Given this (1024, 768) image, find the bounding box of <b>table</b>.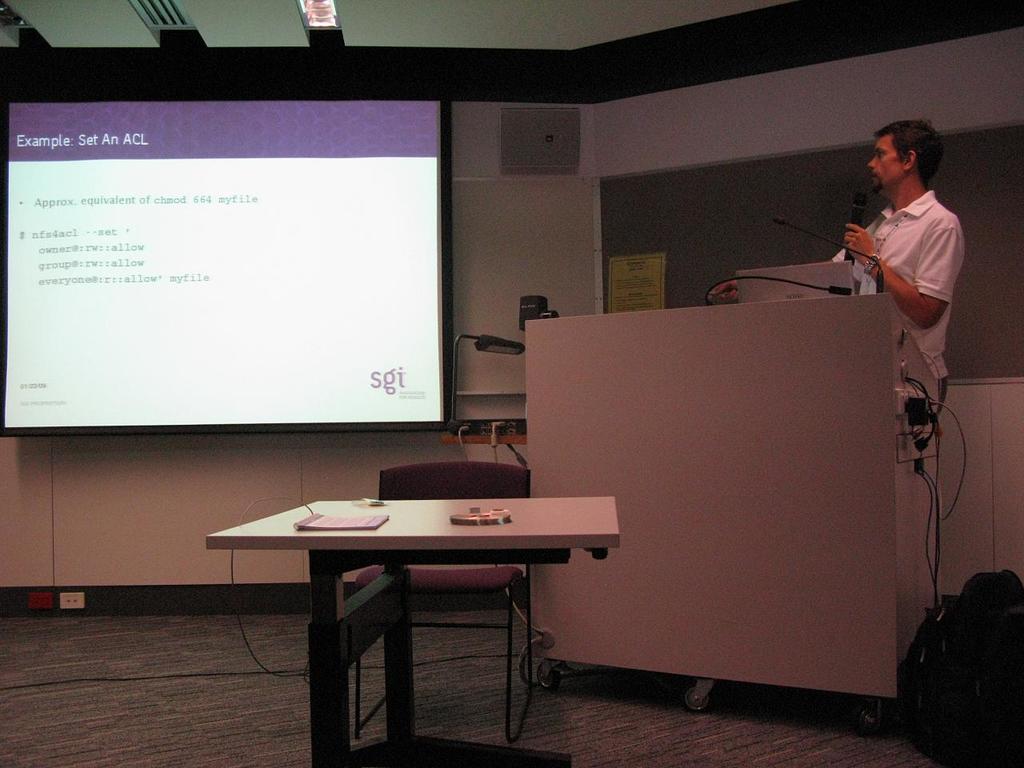
(left=242, top=472, right=627, bottom=750).
